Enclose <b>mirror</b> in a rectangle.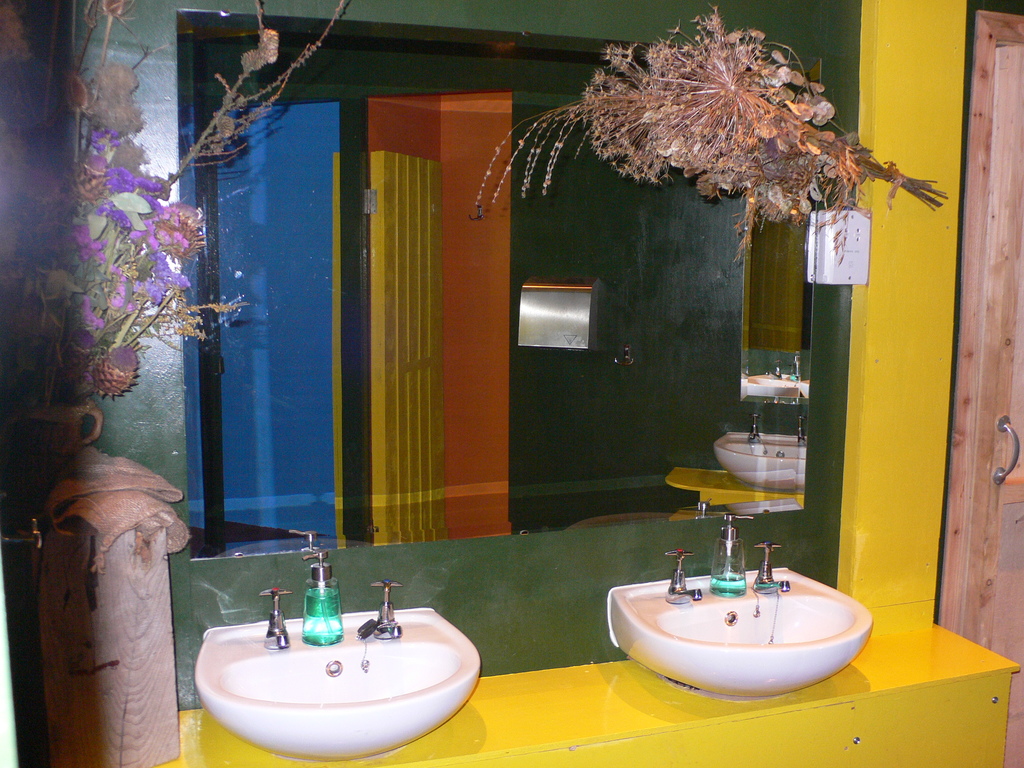
[left=176, top=10, right=823, bottom=564].
